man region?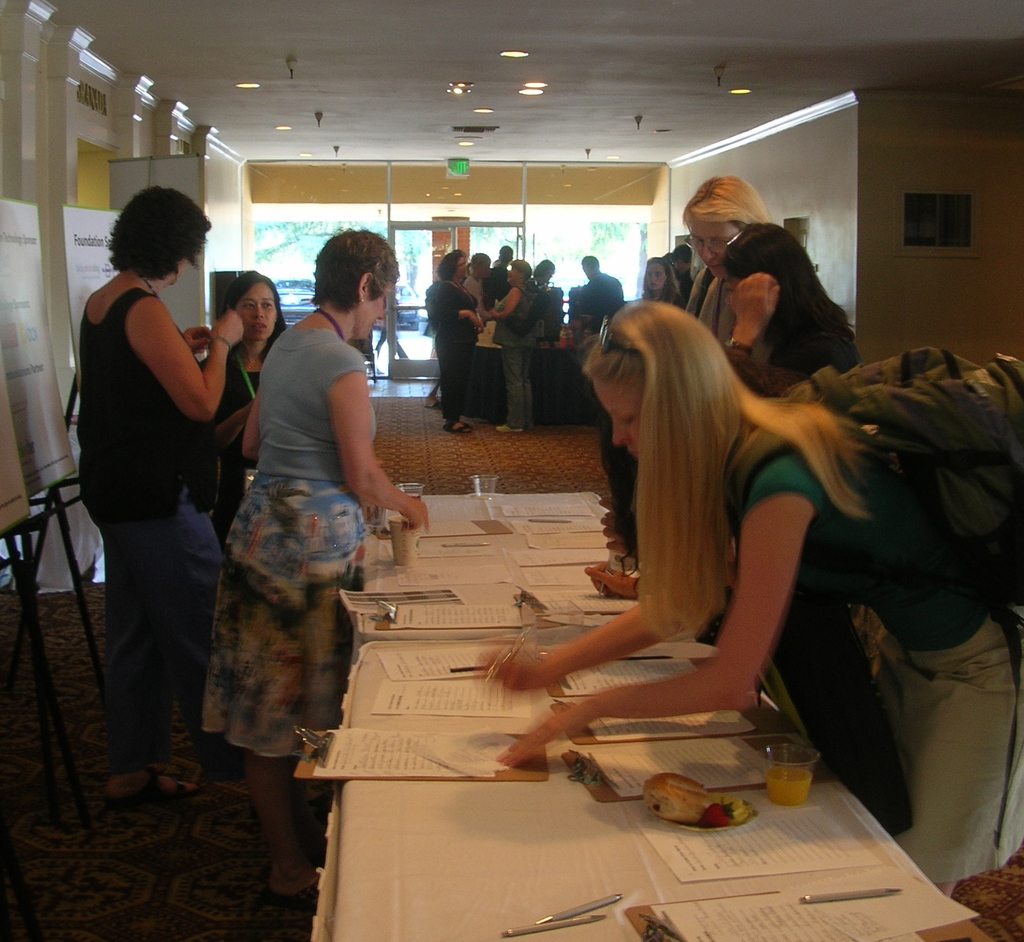
(x1=582, y1=252, x2=625, y2=336)
